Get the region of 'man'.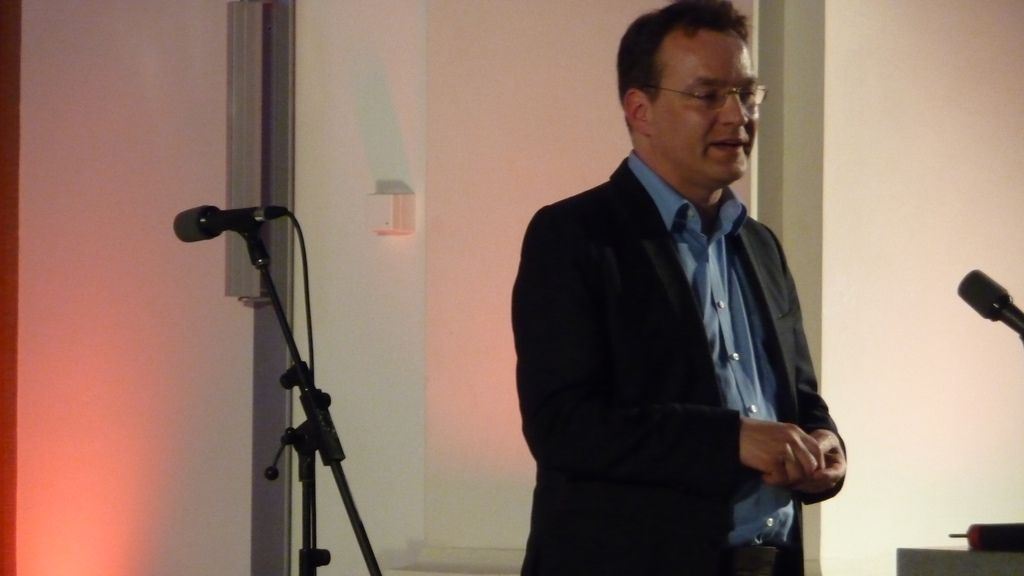
l=507, t=12, r=847, b=567.
